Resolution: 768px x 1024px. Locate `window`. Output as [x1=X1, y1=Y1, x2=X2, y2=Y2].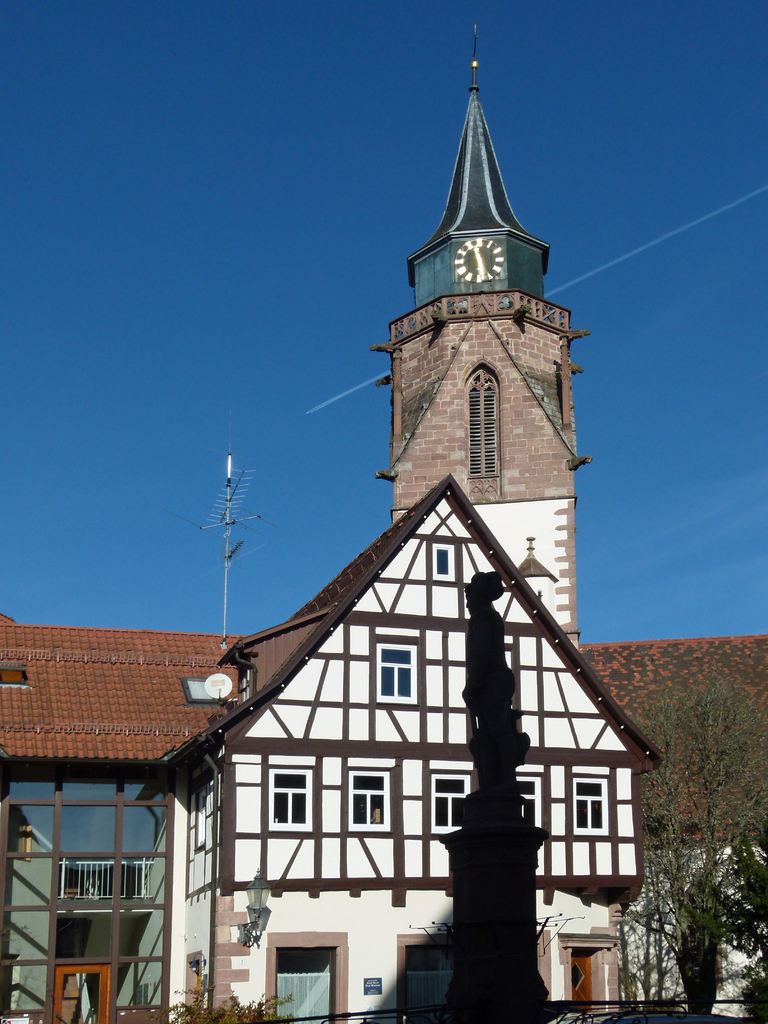
[x1=575, y1=776, x2=610, y2=830].
